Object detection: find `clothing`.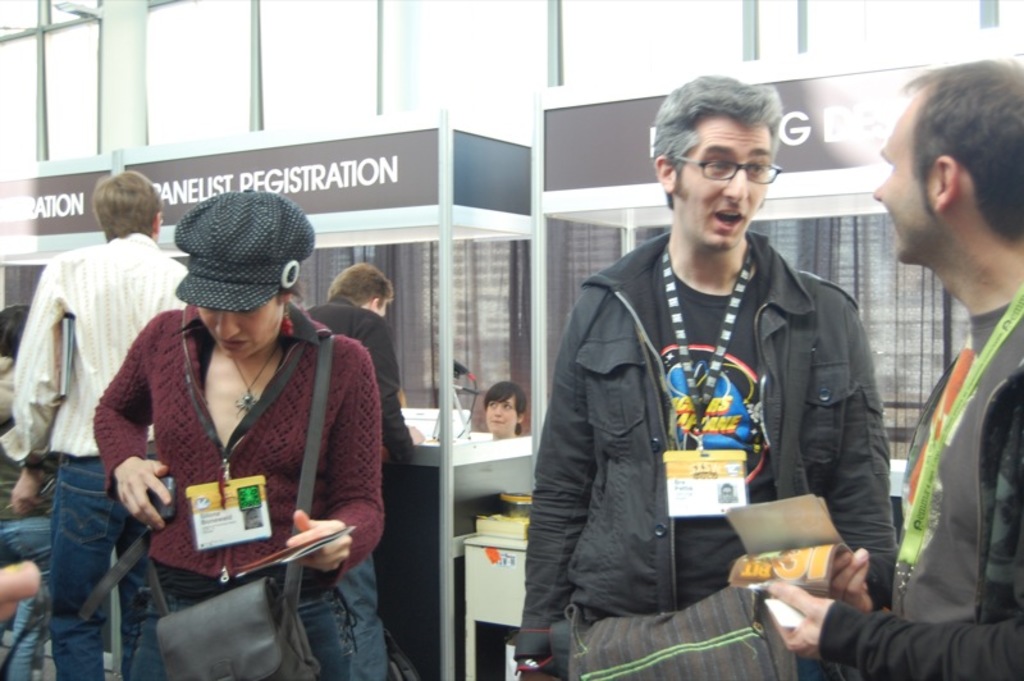
297,293,438,680.
